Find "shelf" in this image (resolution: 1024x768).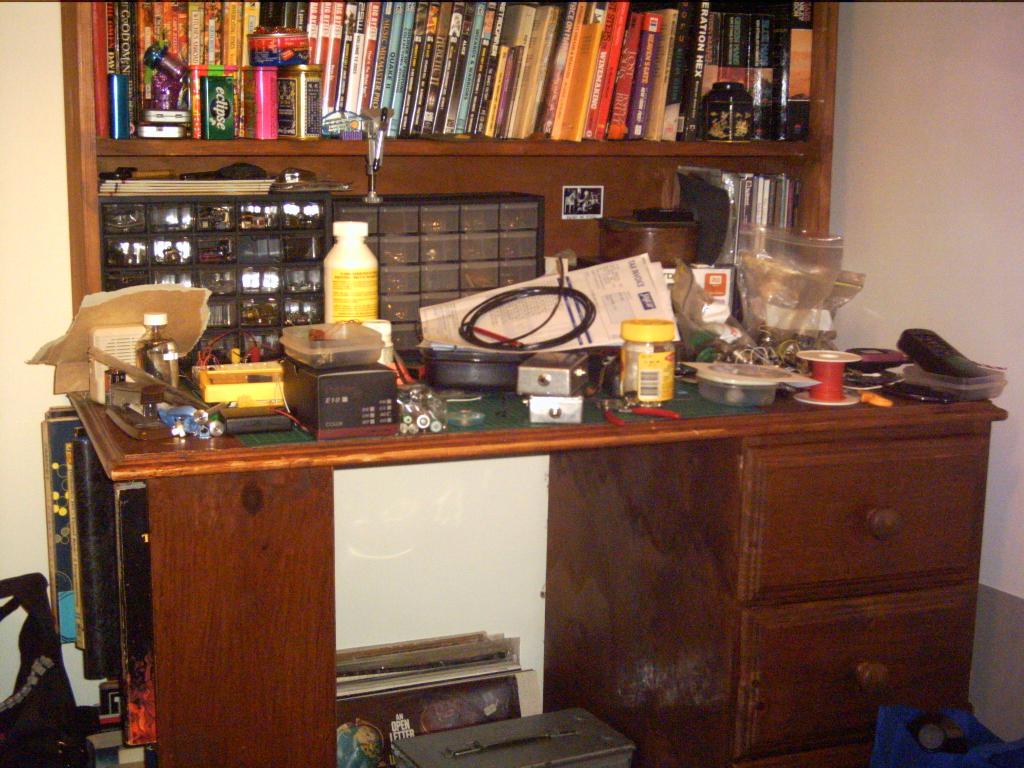
select_region(88, 0, 826, 143).
